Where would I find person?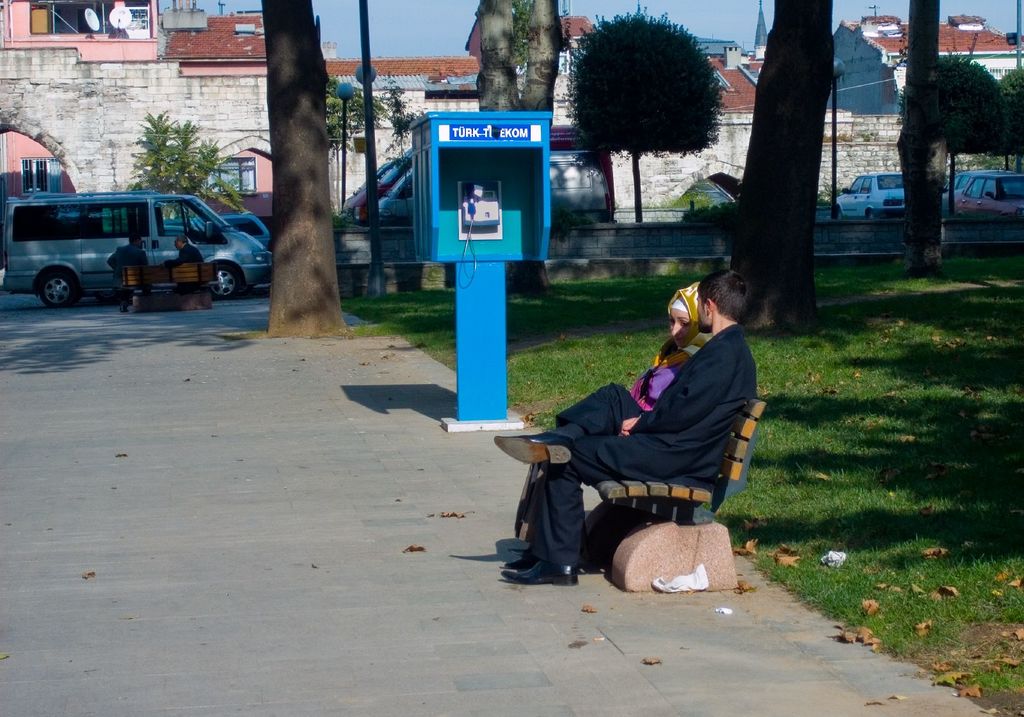
At <region>526, 287, 744, 583</region>.
